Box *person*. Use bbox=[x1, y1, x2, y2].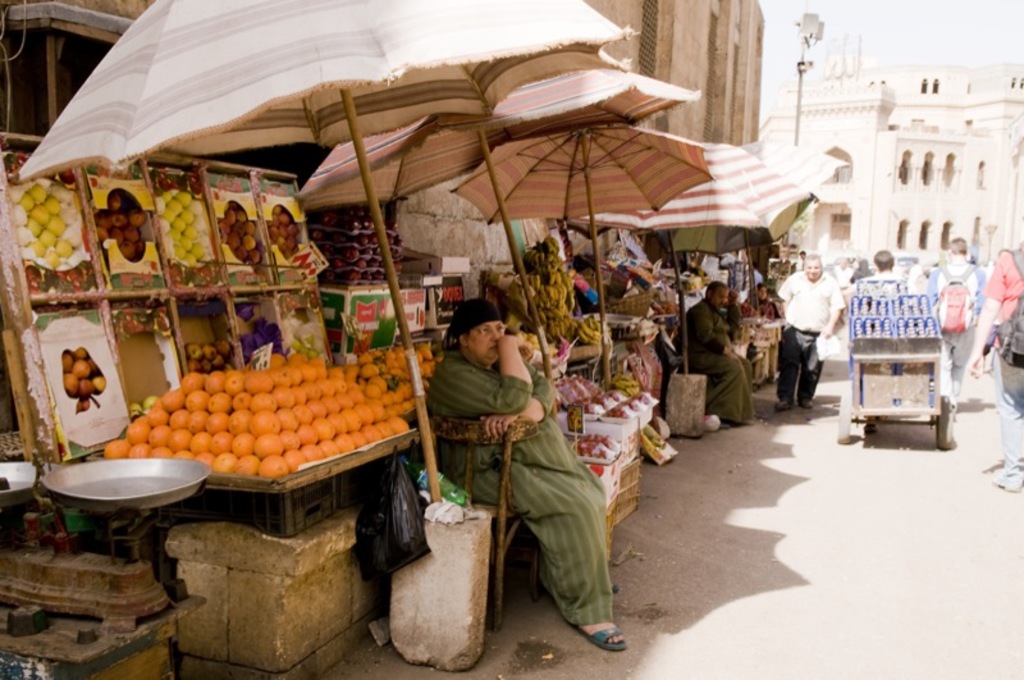
bbox=[671, 278, 755, 429].
